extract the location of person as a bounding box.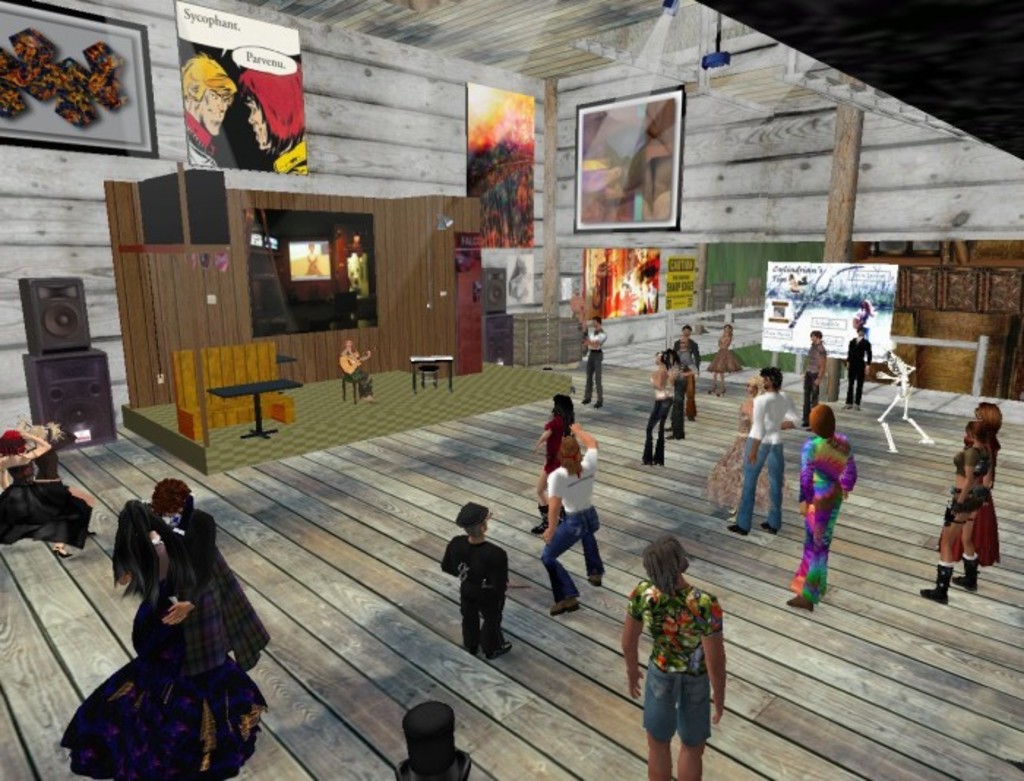
(528,418,603,619).
